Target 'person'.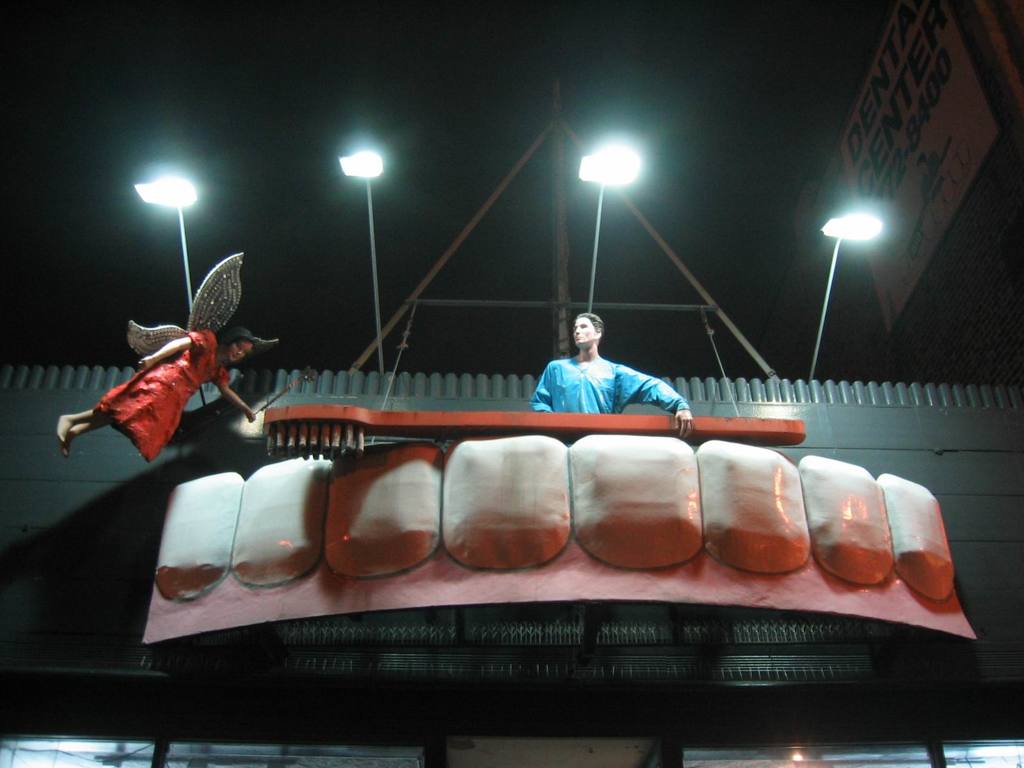
Target region: locate(527, 311, 696, 438).
